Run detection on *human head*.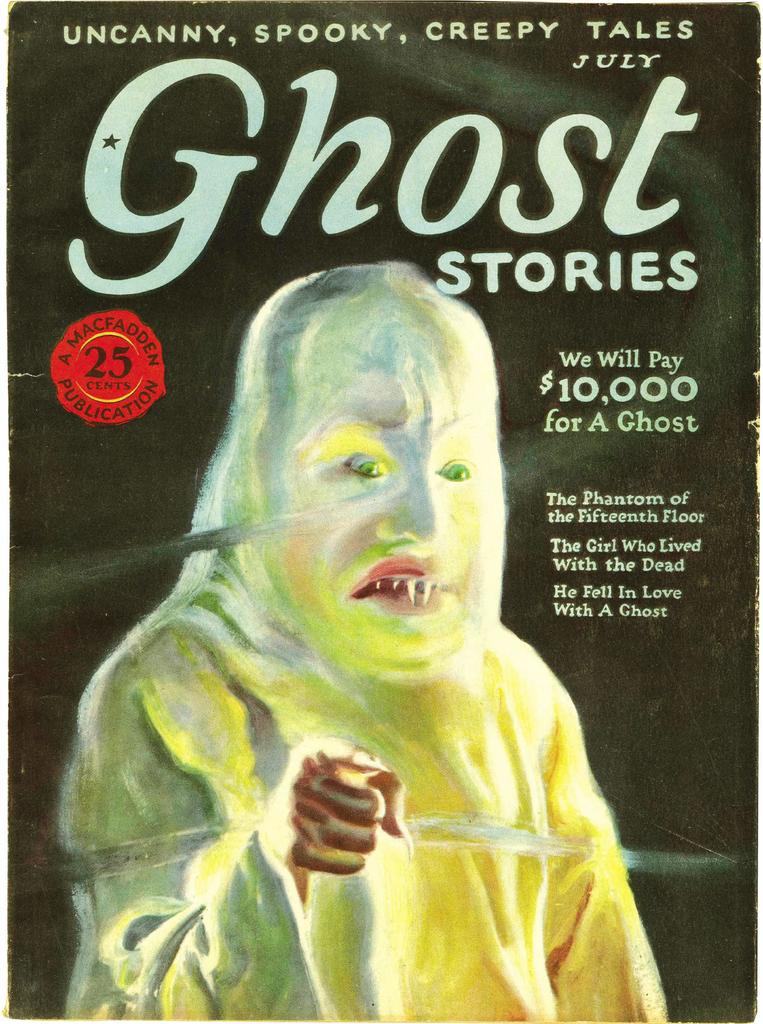
Result: box(193, 262, 504, 643).
